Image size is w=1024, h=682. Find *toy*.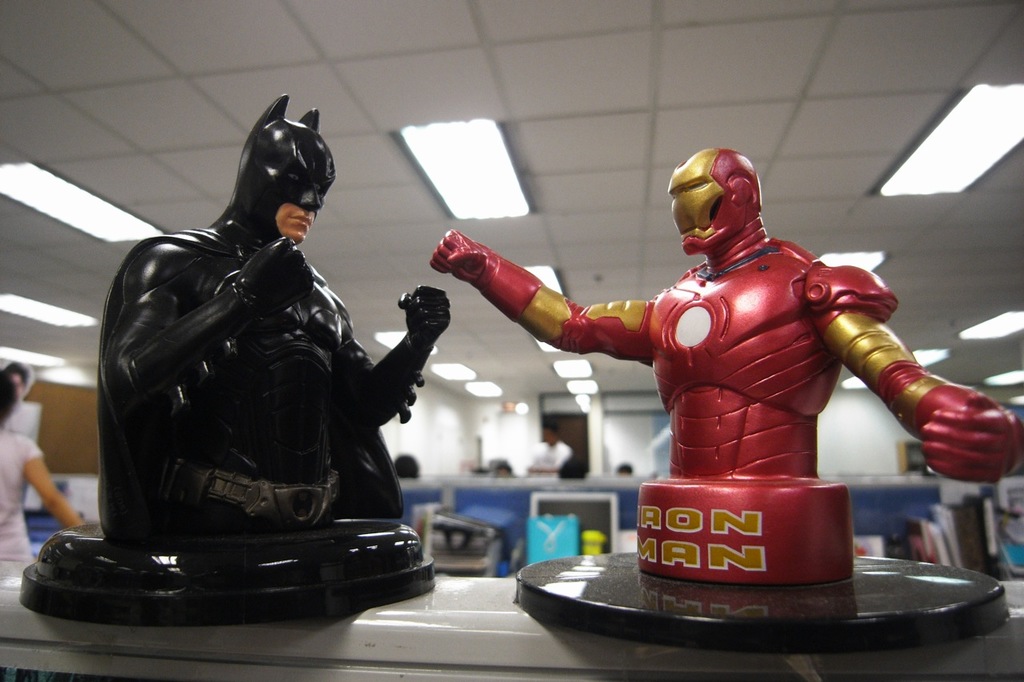
(left=0, top=141, right=484, bottom=640).
